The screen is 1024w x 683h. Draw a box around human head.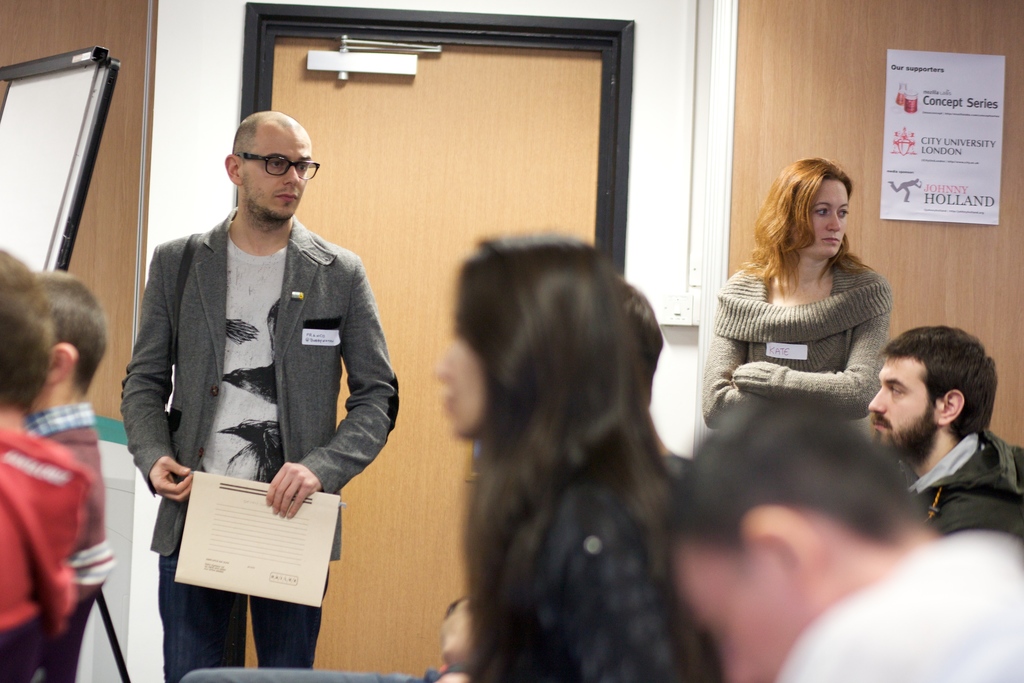
<box>0,247,54,407</box>.
